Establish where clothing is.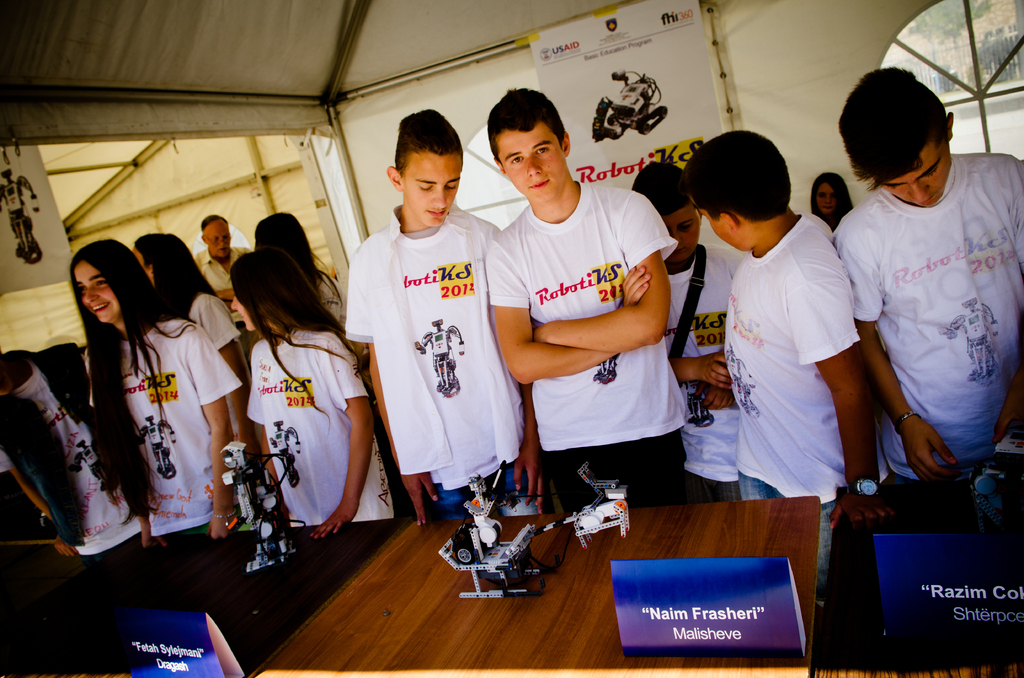
Established at bbox(475, 182, 690, 493).
